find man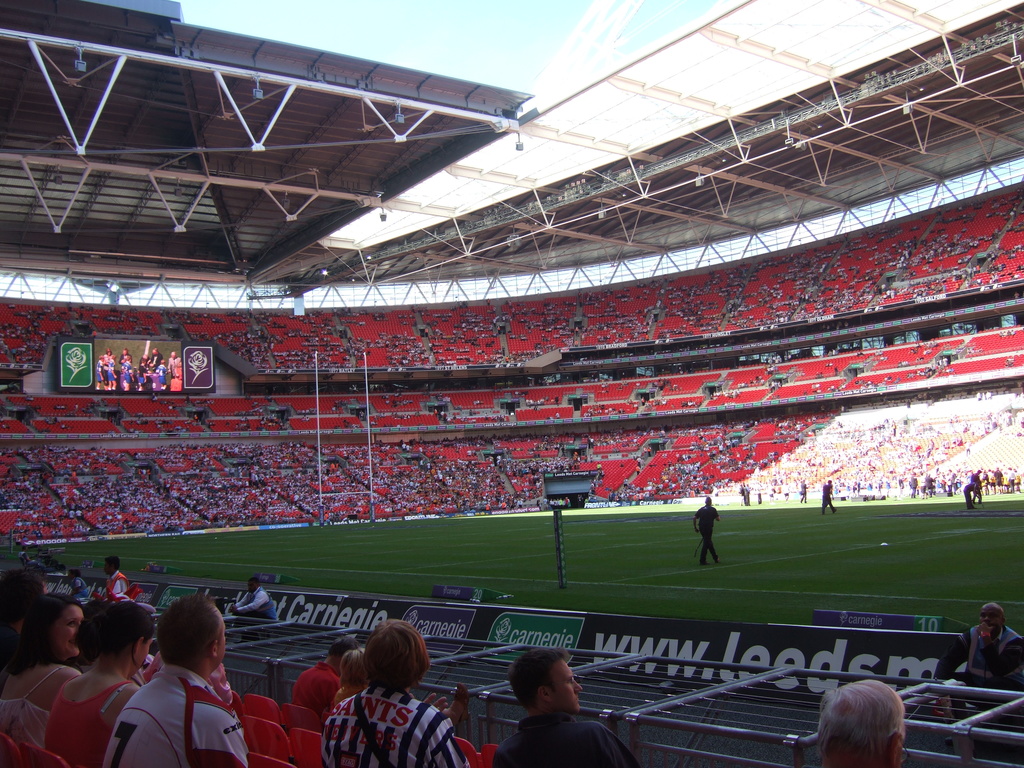
l=756, t=484, r=764, b=506
